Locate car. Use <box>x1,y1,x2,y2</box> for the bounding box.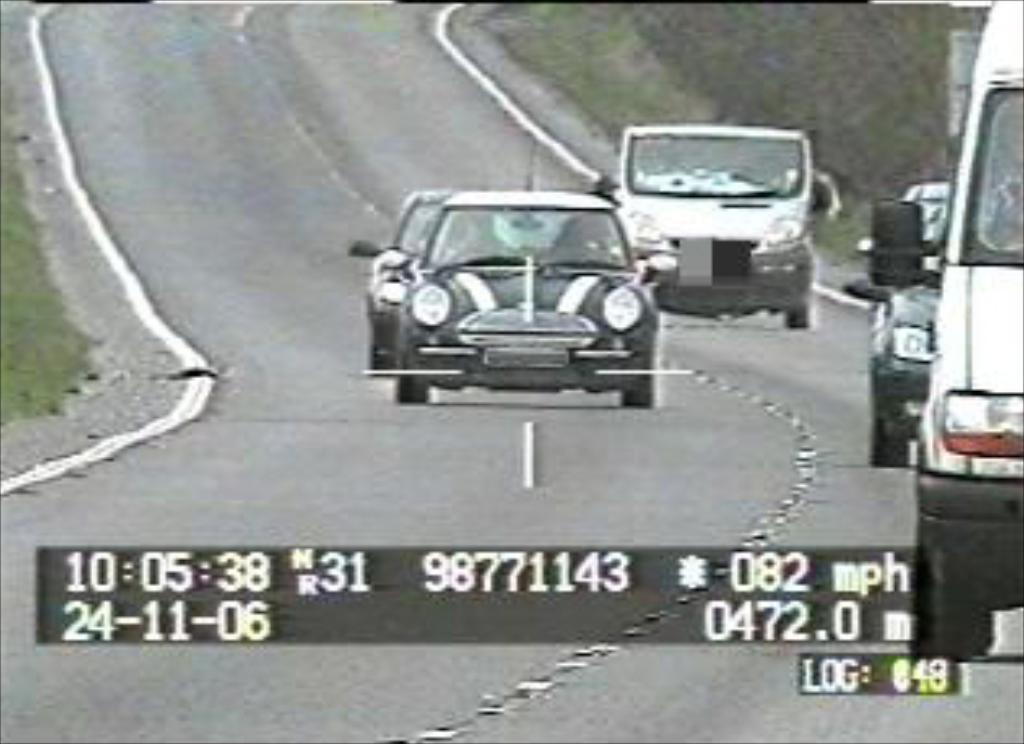
<box>855,188,1021,465</box>.
